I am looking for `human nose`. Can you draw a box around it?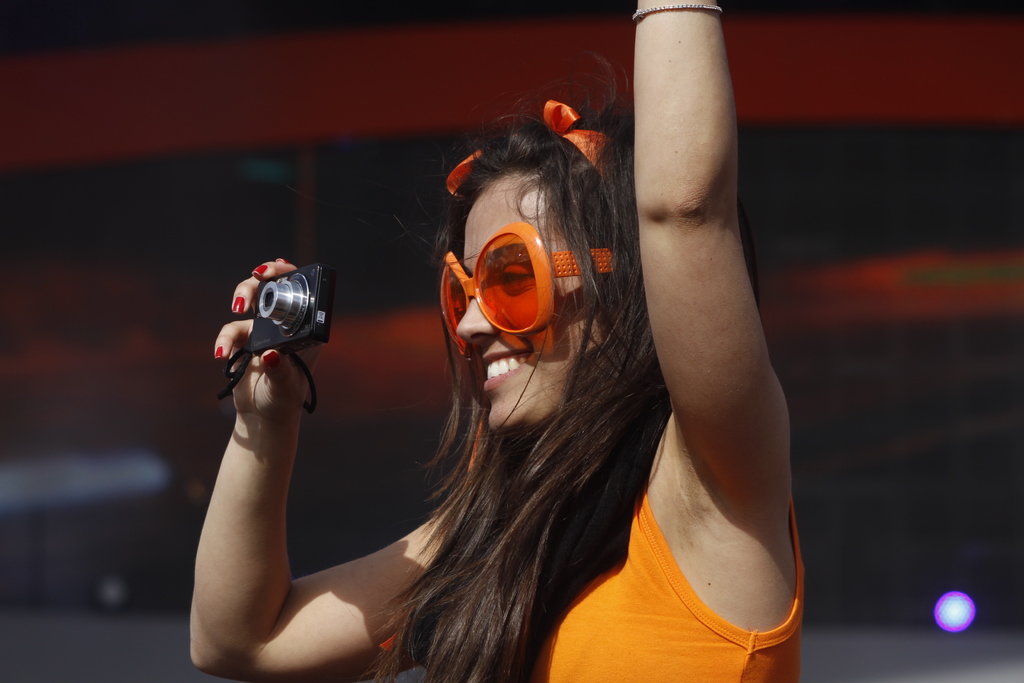
Sure, the bounding box is <region>456, 292, 500, 346</region>.
